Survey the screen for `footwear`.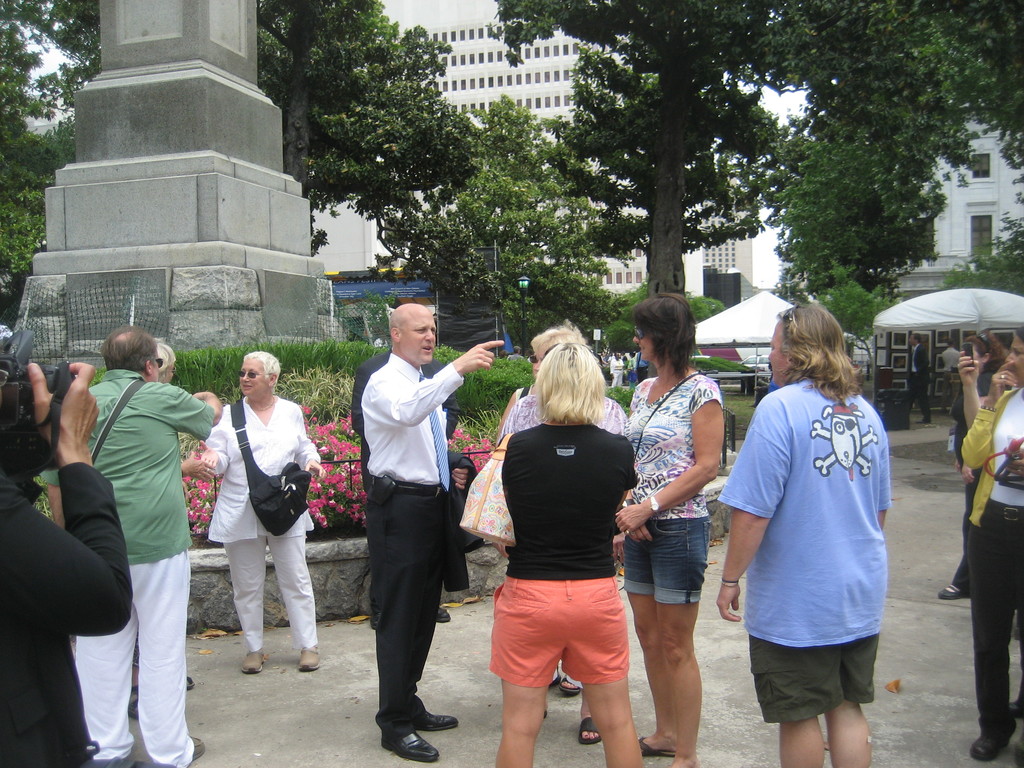
Survey found: 560,682,581,696.
